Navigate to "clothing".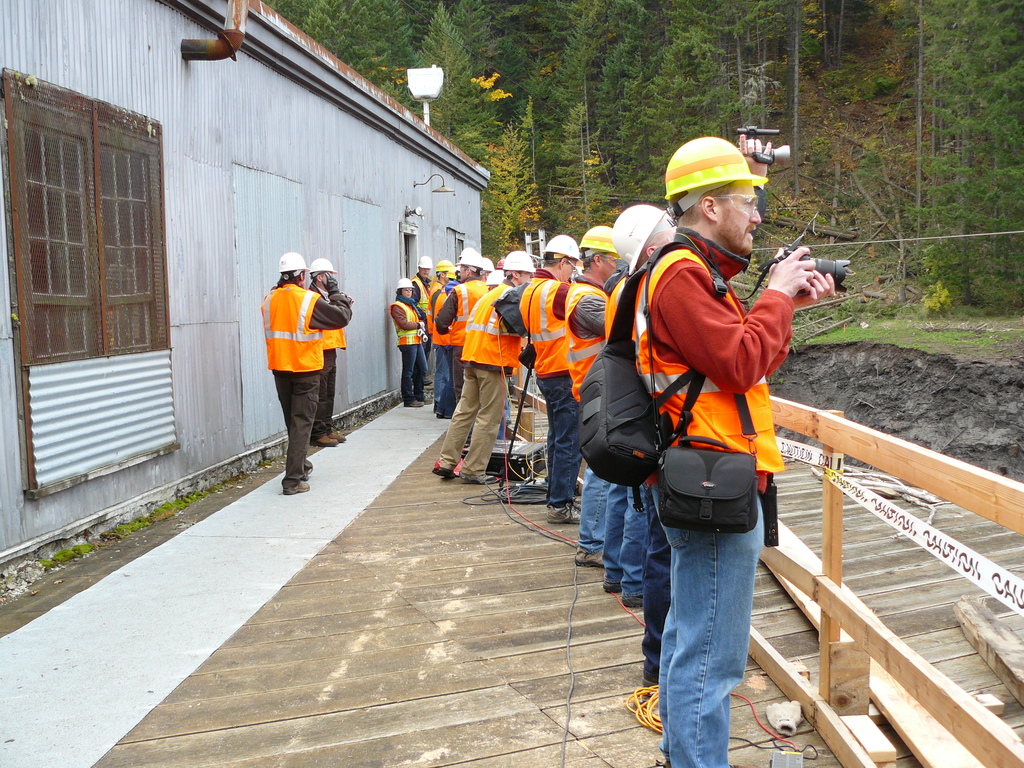
Navigation target: box=[436, 278, 524, 477].
